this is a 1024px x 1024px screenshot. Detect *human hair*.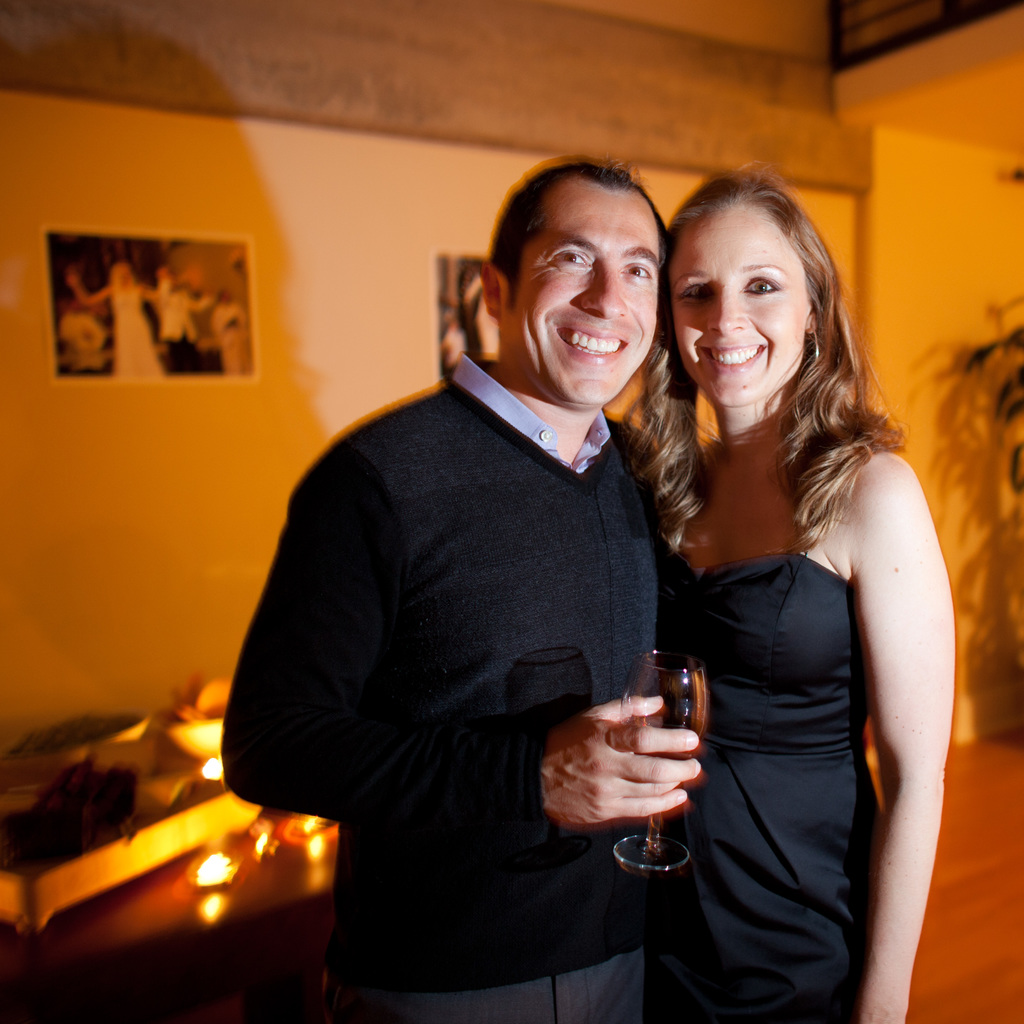
region(483, 154, 681, 305).
